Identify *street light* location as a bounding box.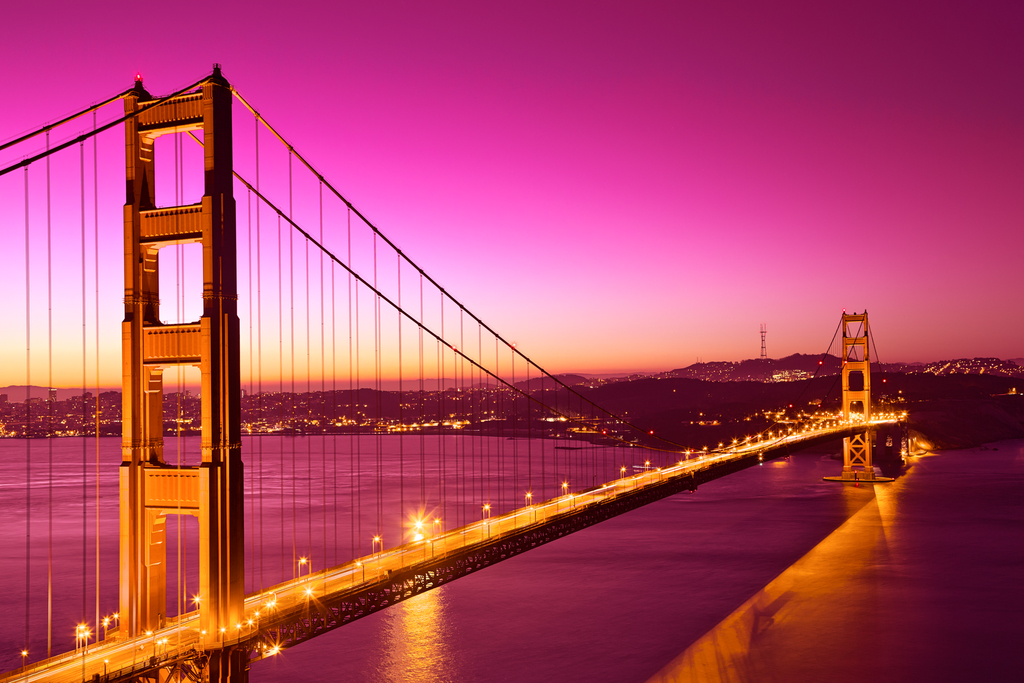
{"x1": 74, "y1": 623, "x2": 84, "y2": 649}.
